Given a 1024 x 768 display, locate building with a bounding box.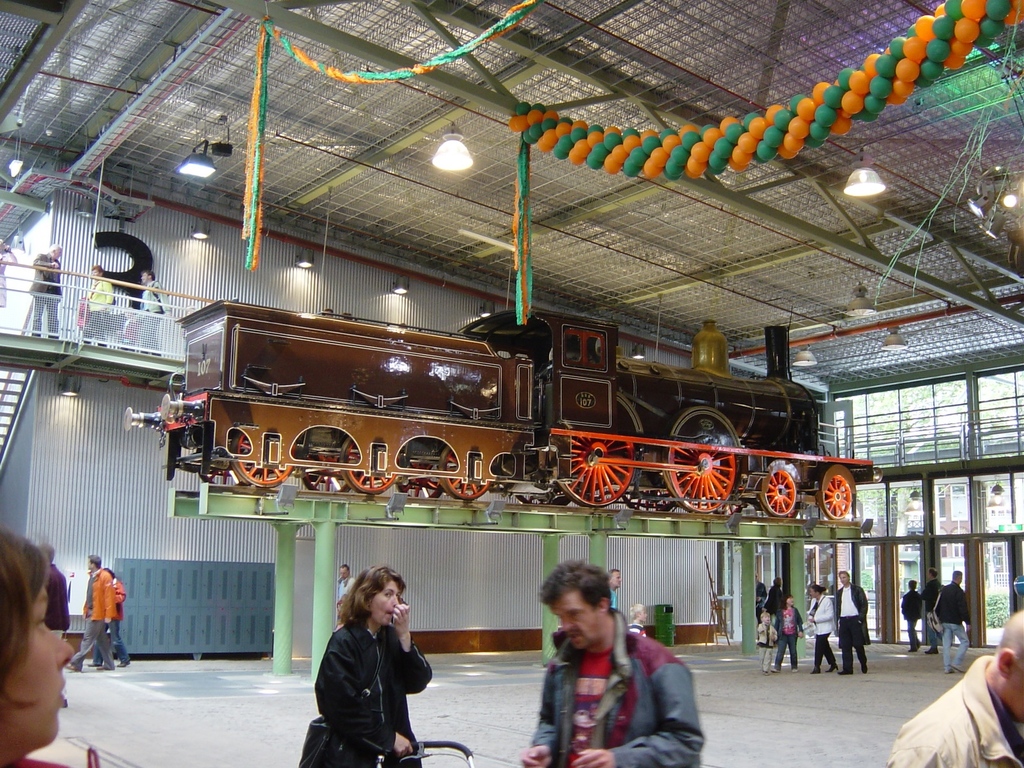
Located: <bbox>0, 0, 1023, 767</bbox>.
